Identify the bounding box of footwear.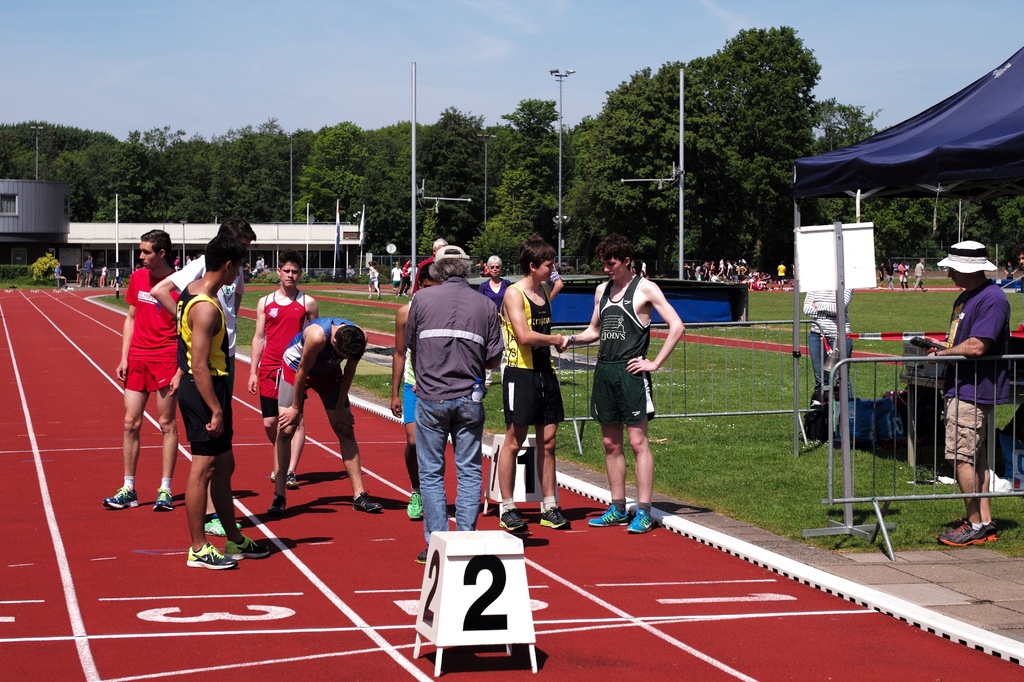
region(105, 483, 139, 507).
